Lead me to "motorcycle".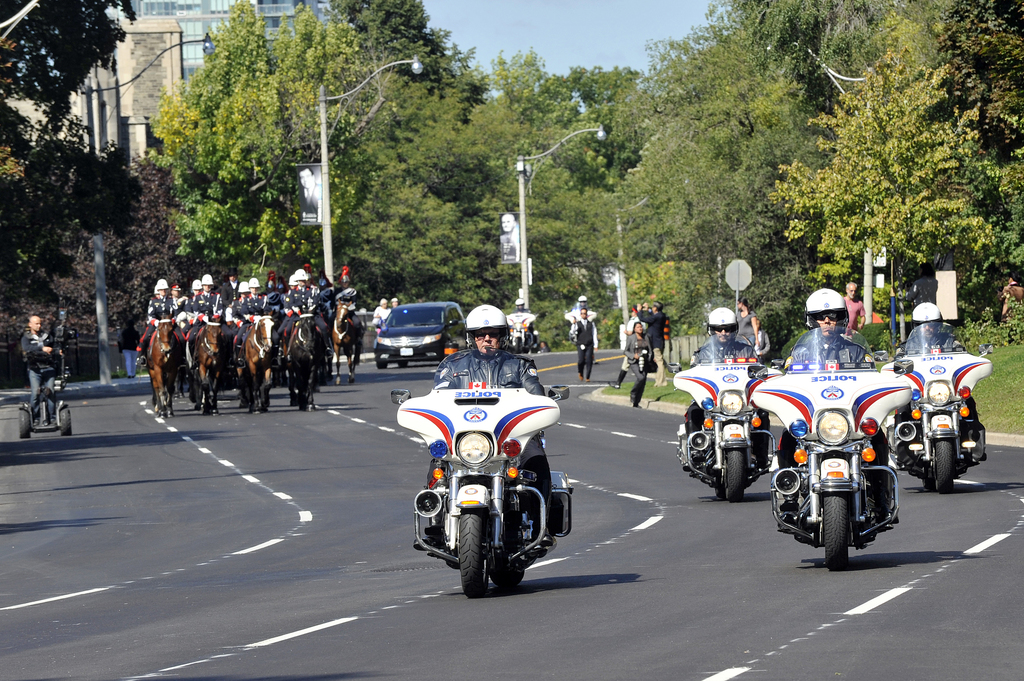
Lead to {"x1": 511, "y1": 310, "x2": 538, "y2": 349}.
